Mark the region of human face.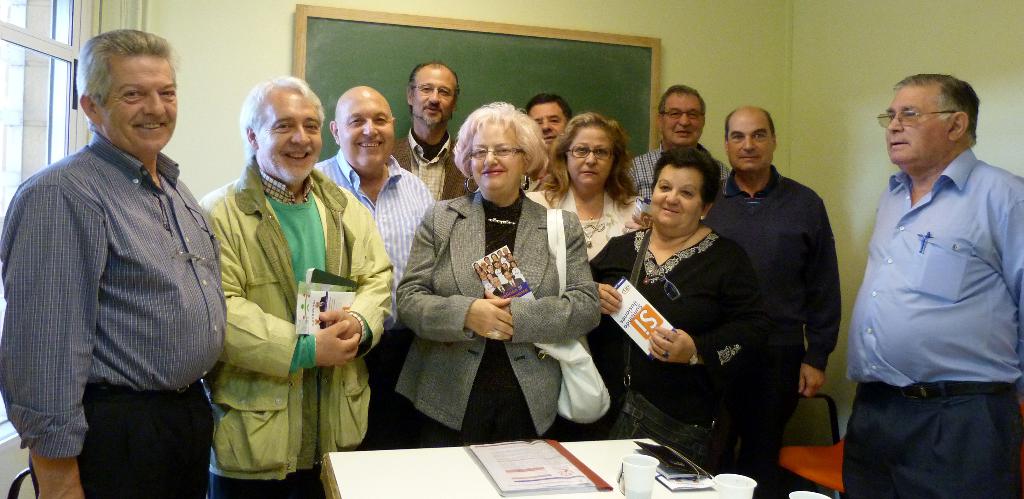
Region: 728:113:775:176.
